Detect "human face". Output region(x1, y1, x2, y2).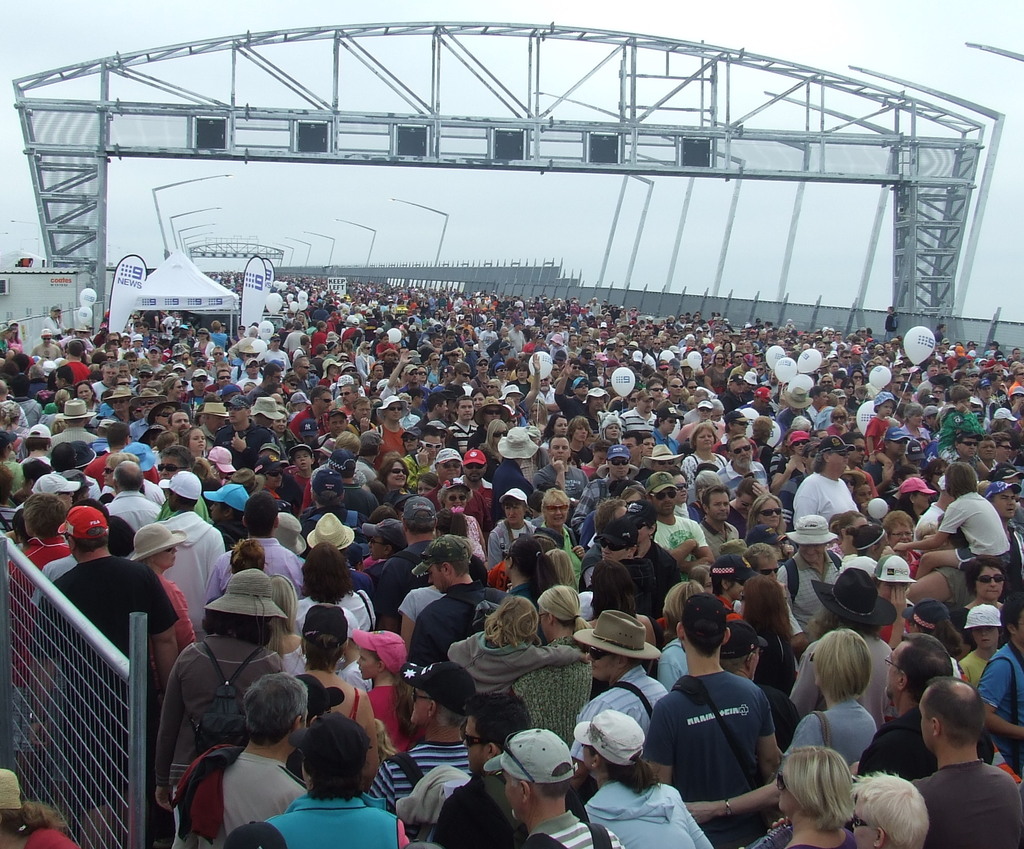
region(639, 522, 651, 544).
